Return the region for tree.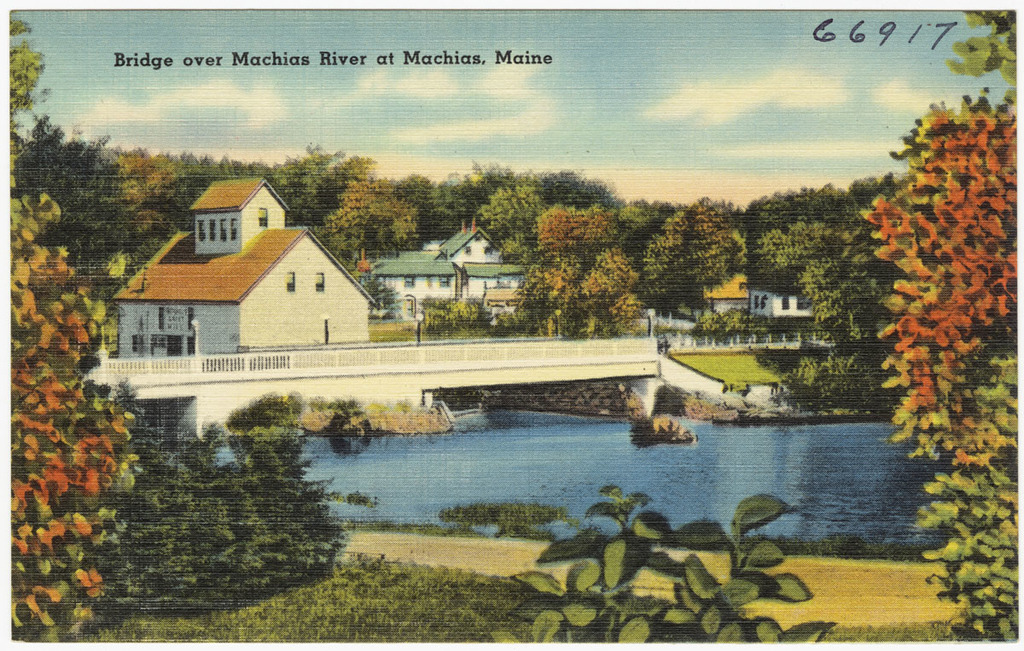
left=445, top=164, right=515, bottom=249.
